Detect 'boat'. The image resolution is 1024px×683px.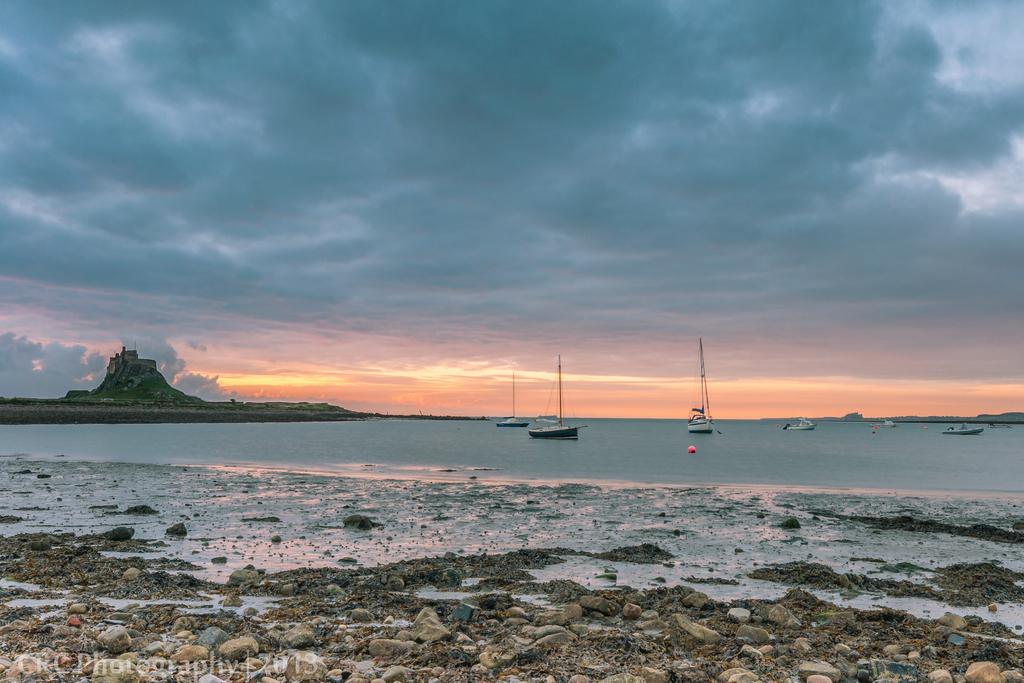
crop(779, 408, 819, 436).
